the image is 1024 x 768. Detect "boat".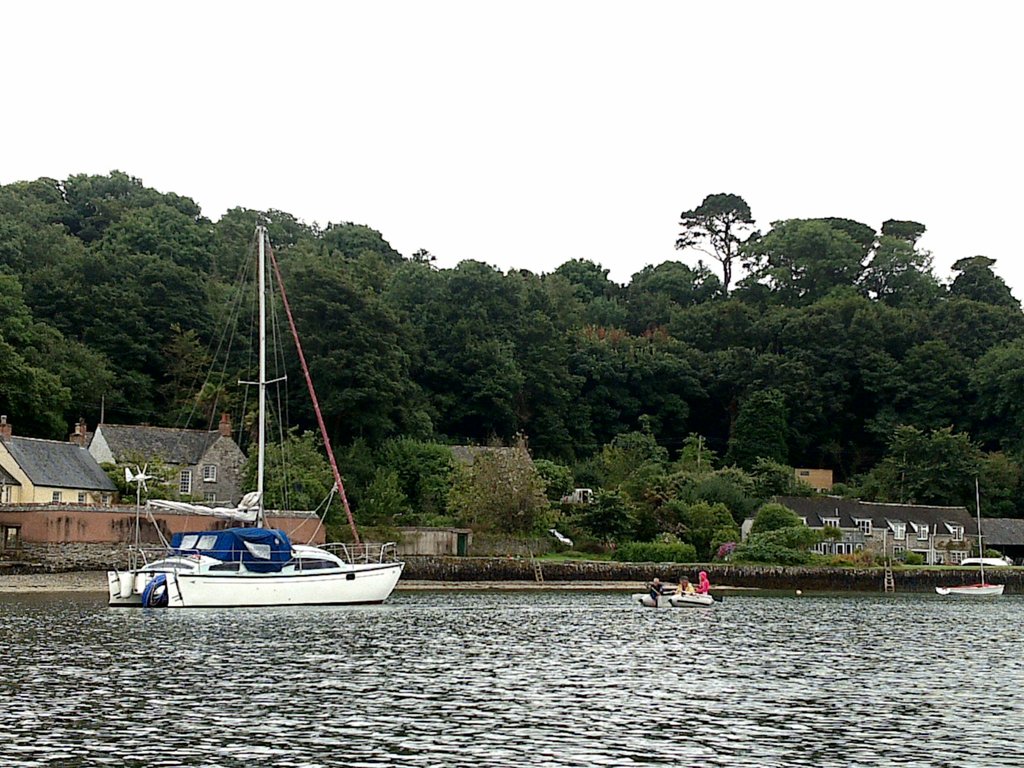
Detection: rect(936, 479, 1004, 599).
